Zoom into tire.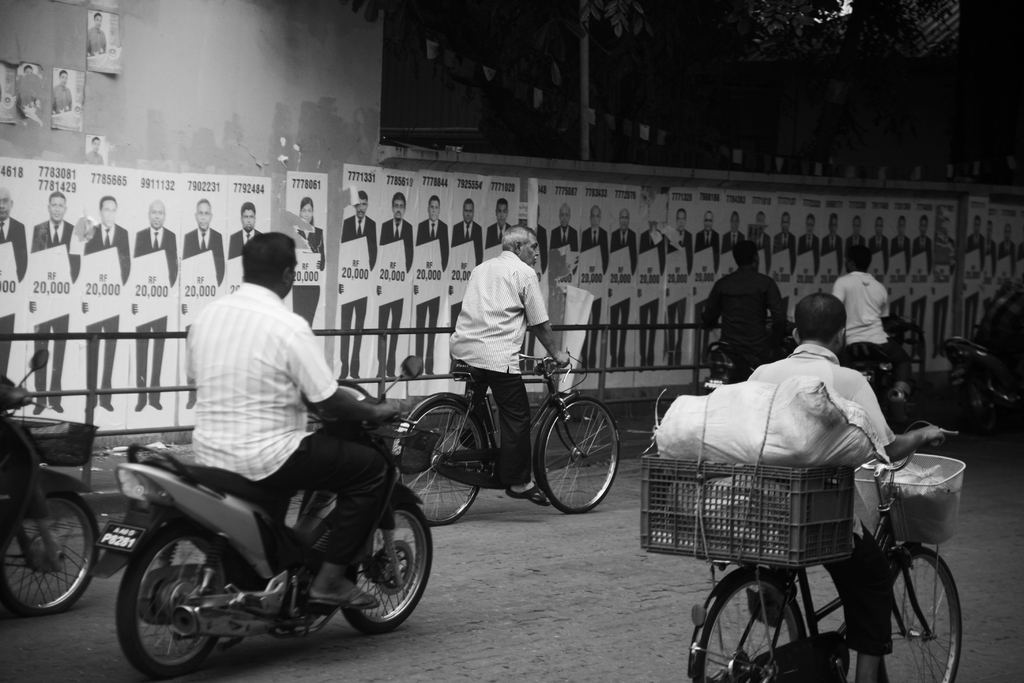
Zoom target: bbox(694, 575, 804, 682).
